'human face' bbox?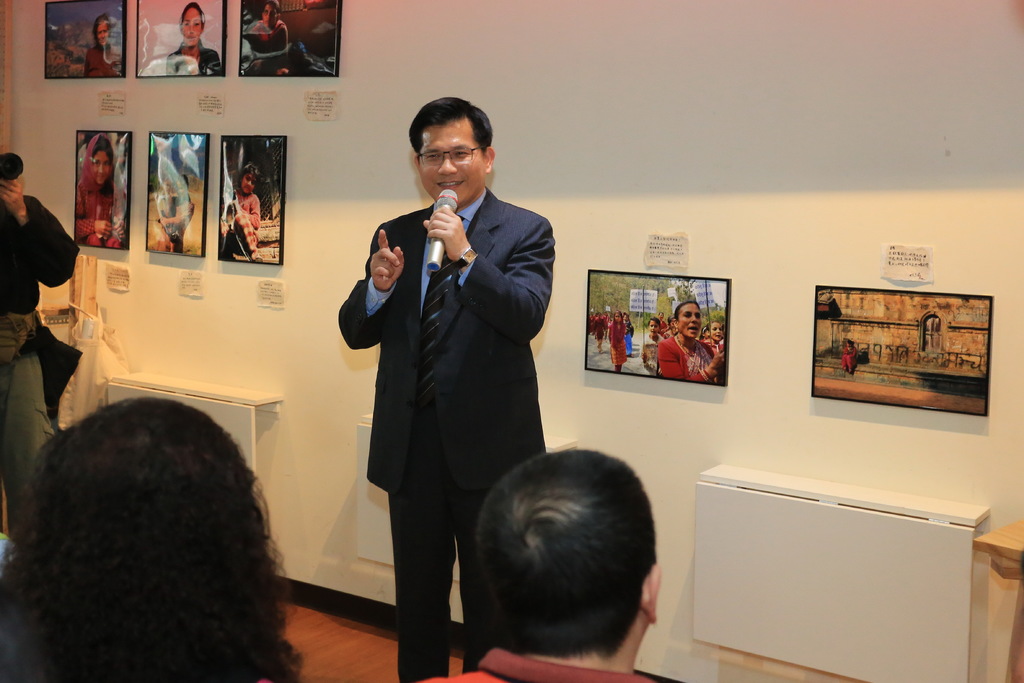
box(240, 173, 257, 197)
